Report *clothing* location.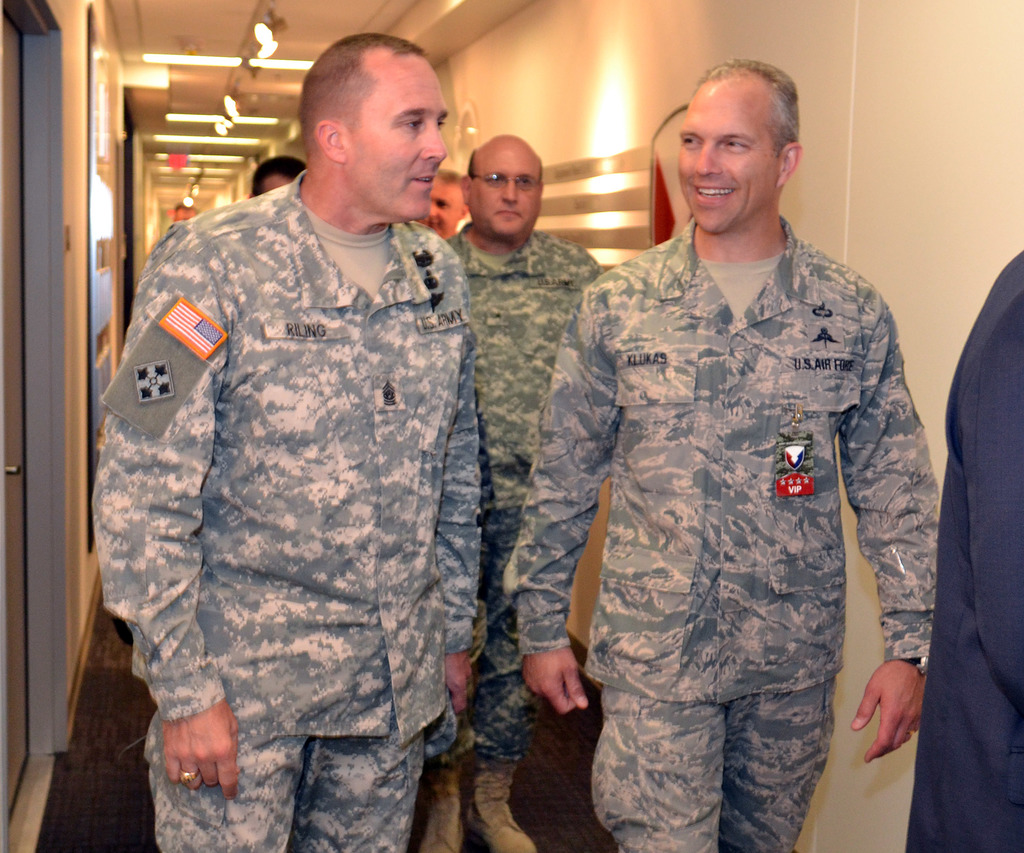
Report: Rect(521, 163, 934, 820).
